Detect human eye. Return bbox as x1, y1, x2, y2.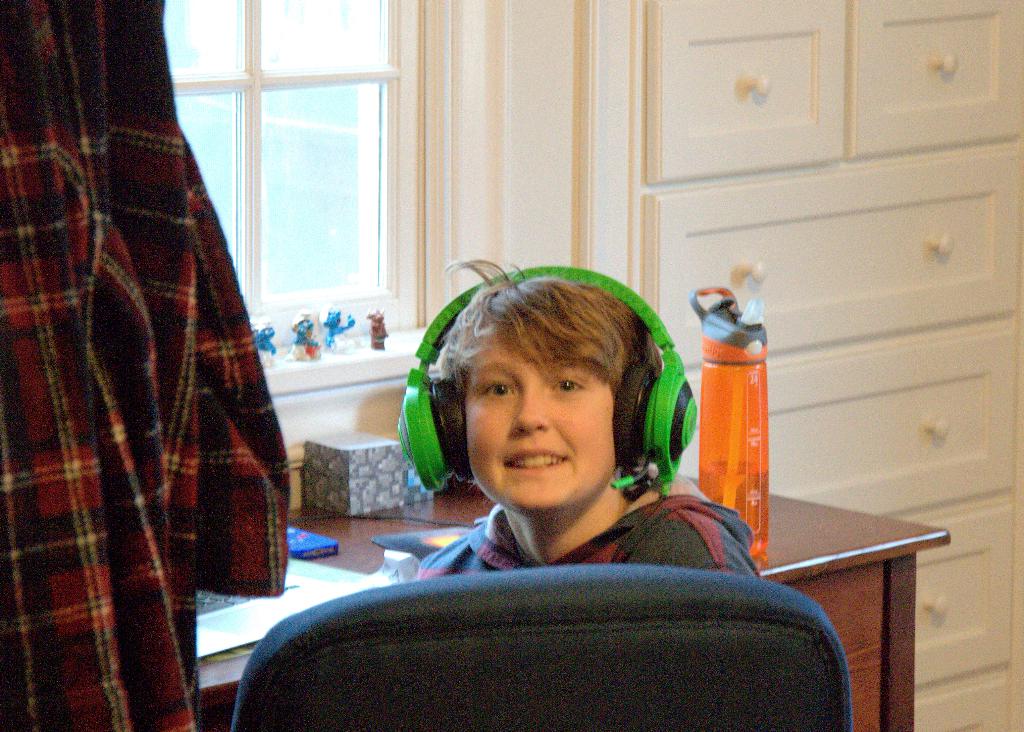
472, 376, 518, 402.
